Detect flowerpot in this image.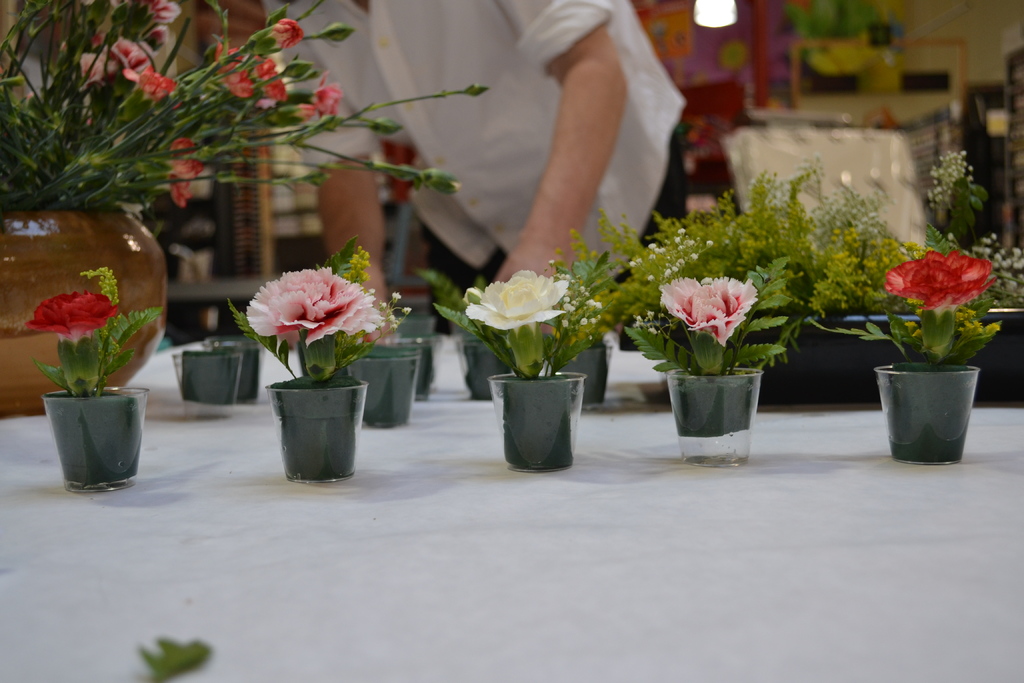
Detection: <bbox>548, 342, 612, 412</bbox>.
